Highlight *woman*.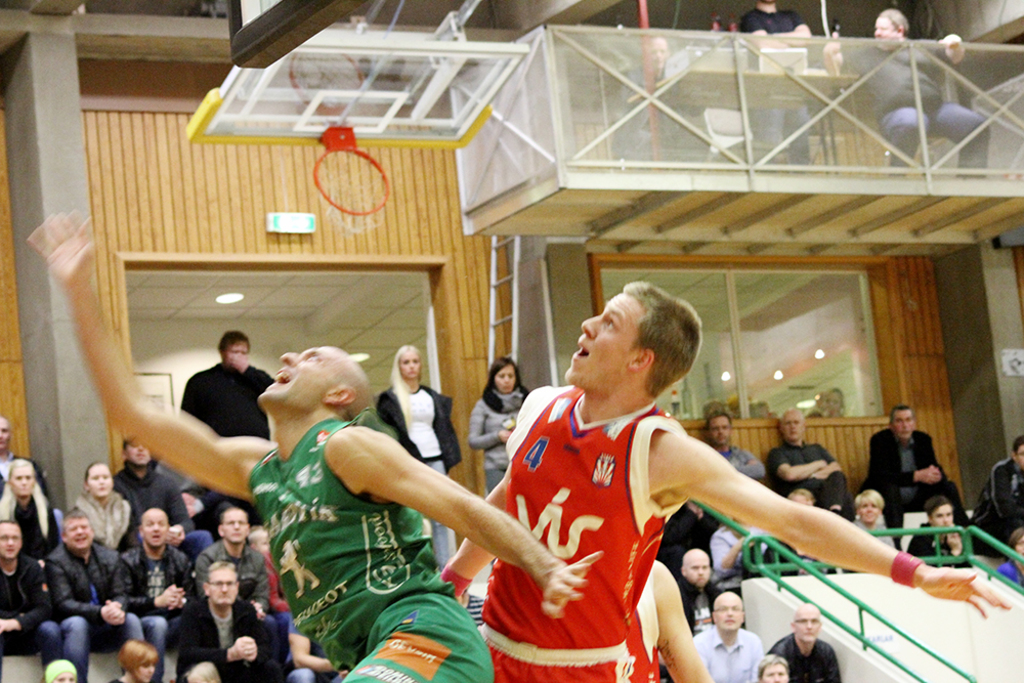
Highlighted region: [0, 450, 60, 586].
